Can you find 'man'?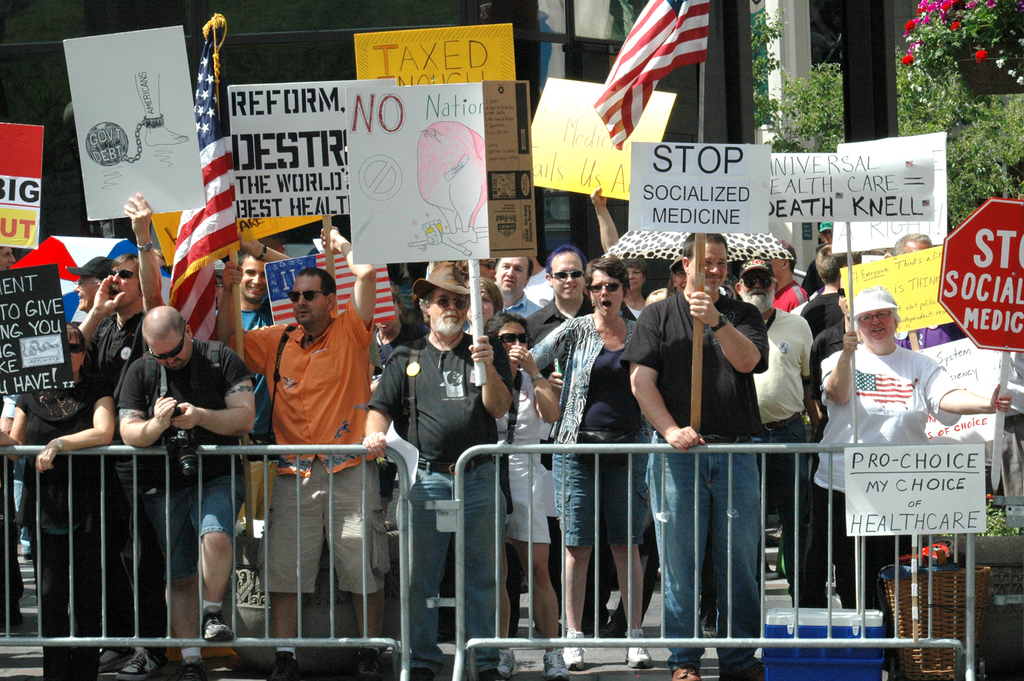
Yes, bounding box: pyautogui.locateOnScreen(234, 234, 295, 592).
